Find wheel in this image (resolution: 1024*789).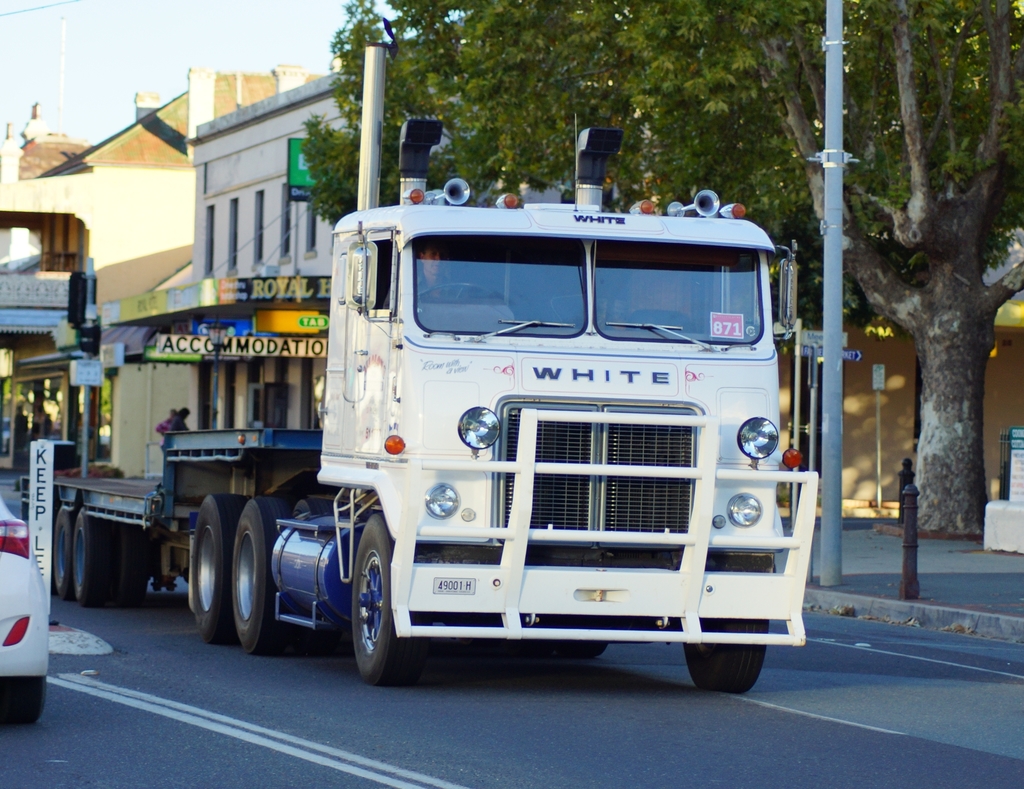
70,506,109,603.
